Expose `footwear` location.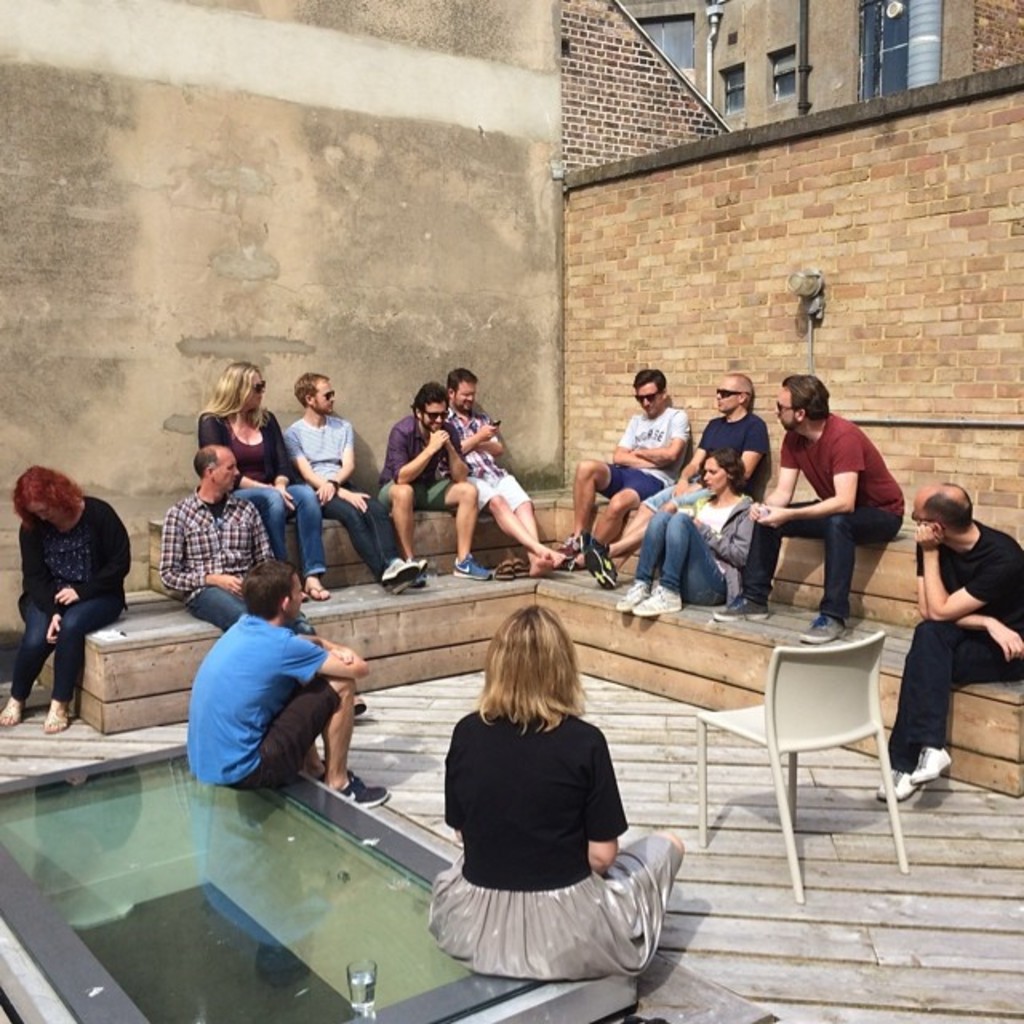
Exposed at select_region(902, 742, 957, 782).
